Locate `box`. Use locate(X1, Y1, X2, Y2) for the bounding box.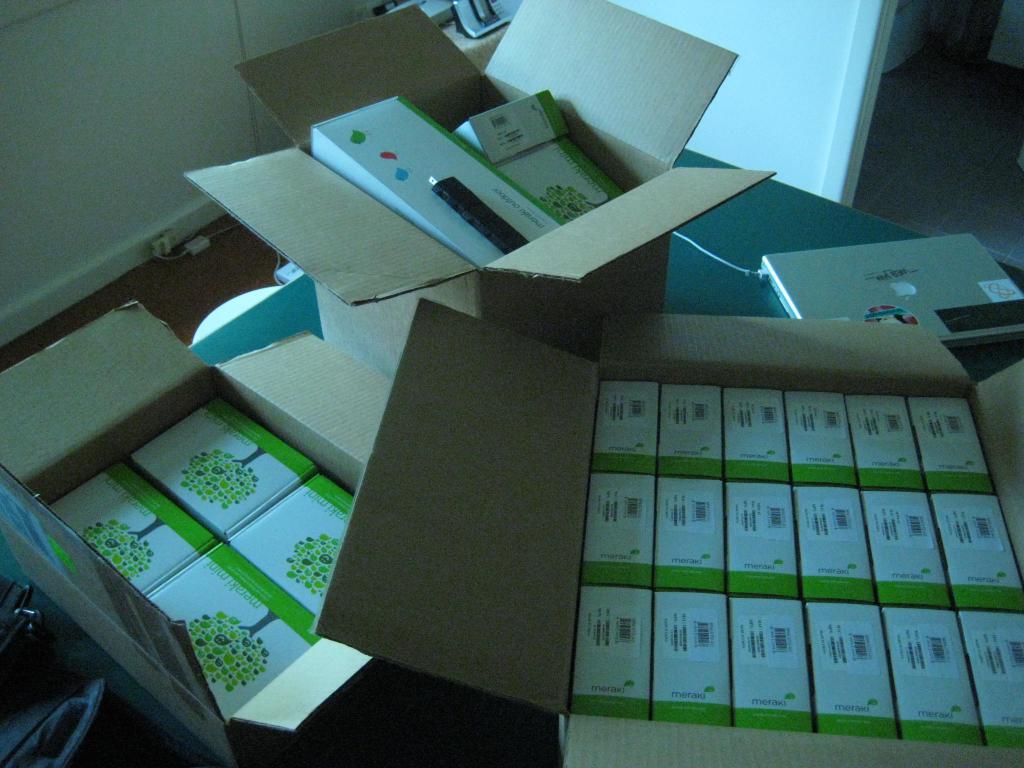
locate(313, 97, 561, 276).
